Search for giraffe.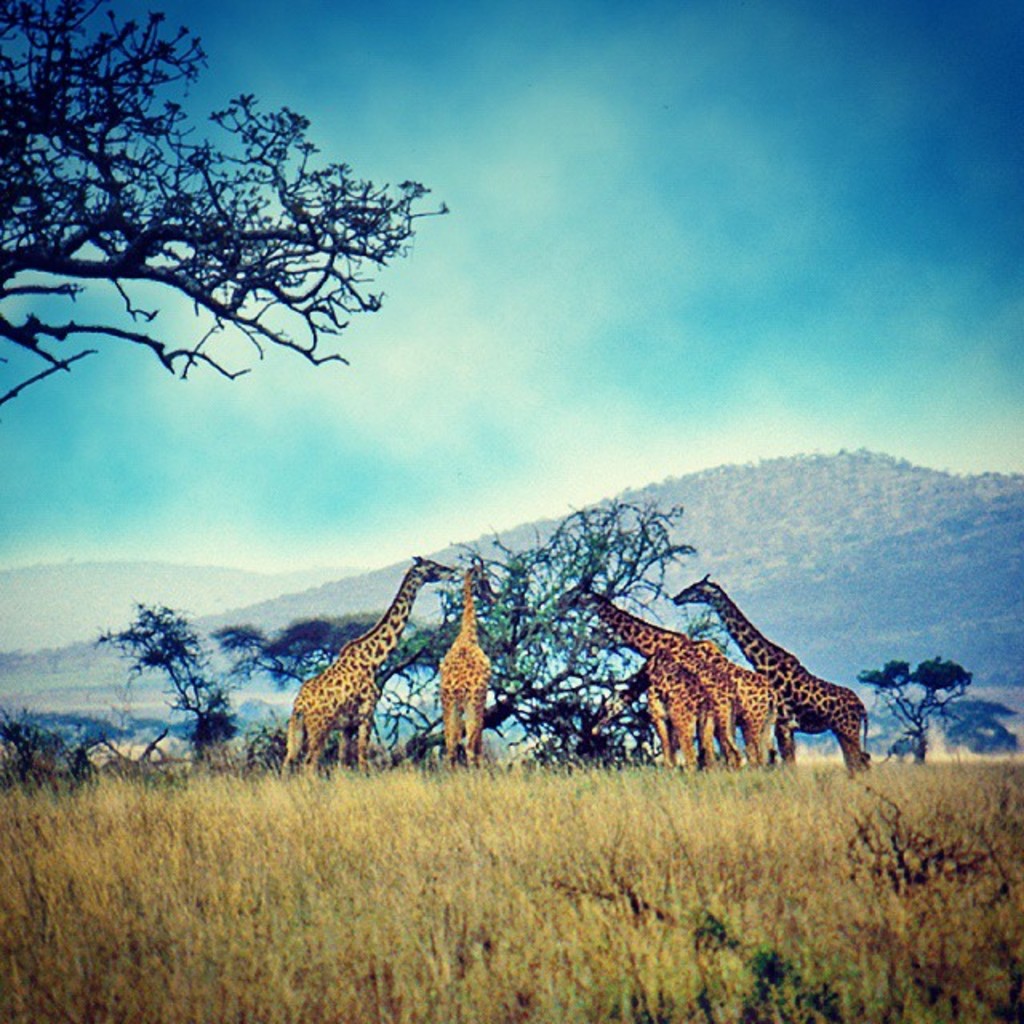
Found at bbox=(603, 626, 739, 766).
